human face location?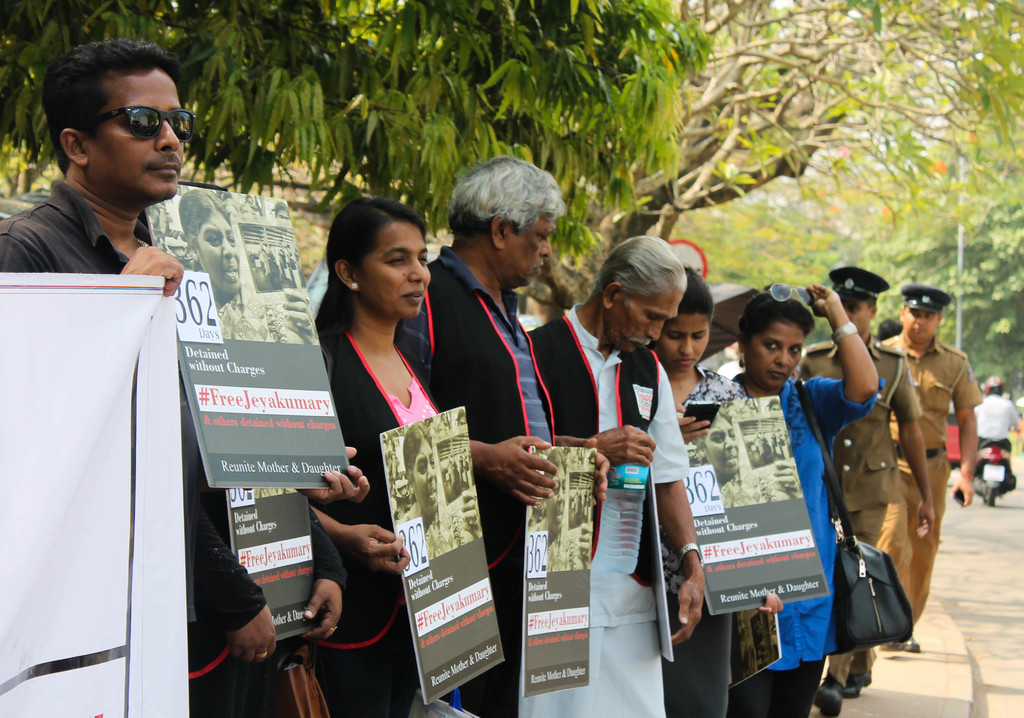
198:215:241:294
